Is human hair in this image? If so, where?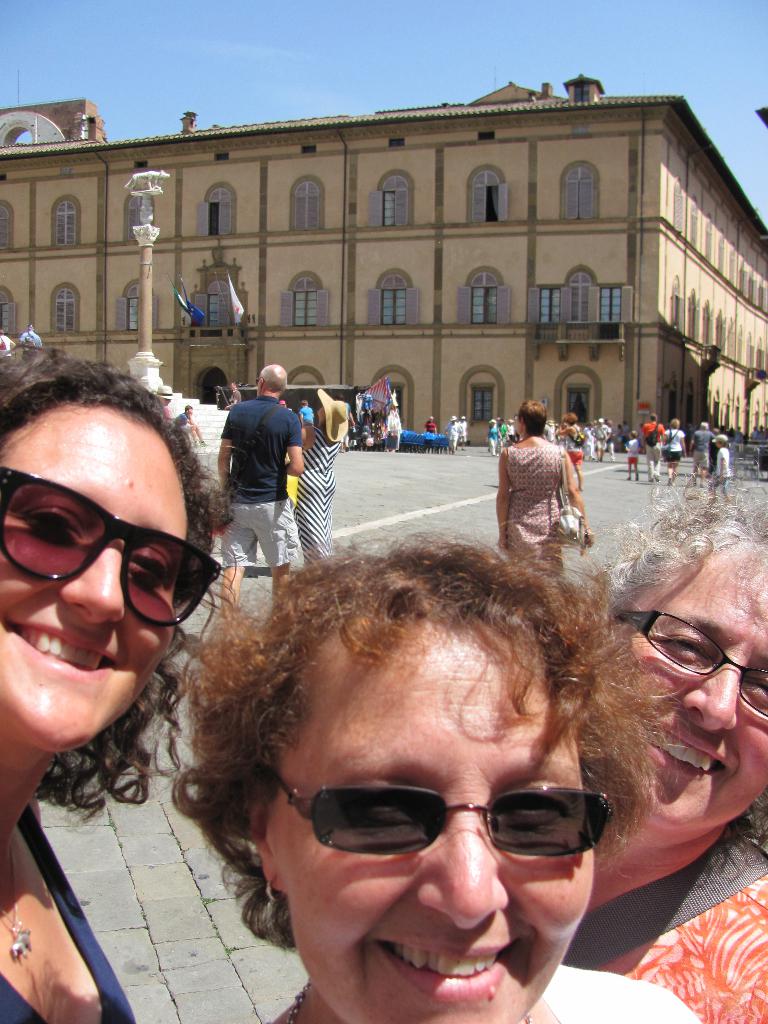
Yes, at (563,413,577,426).
